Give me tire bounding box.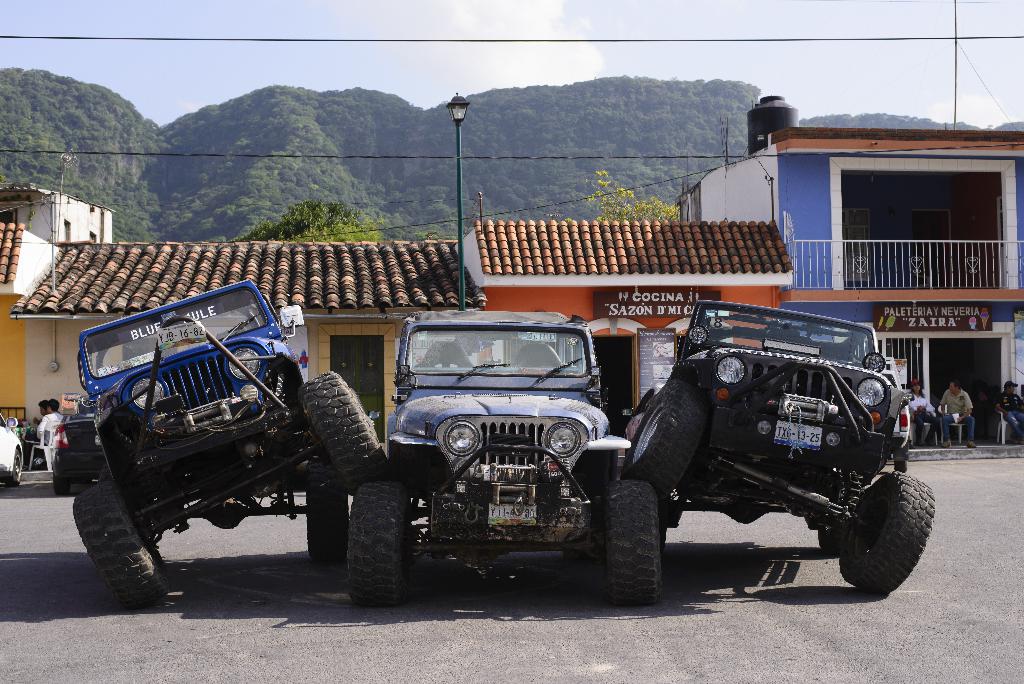
bbox=[305, 453, 351, 562].
